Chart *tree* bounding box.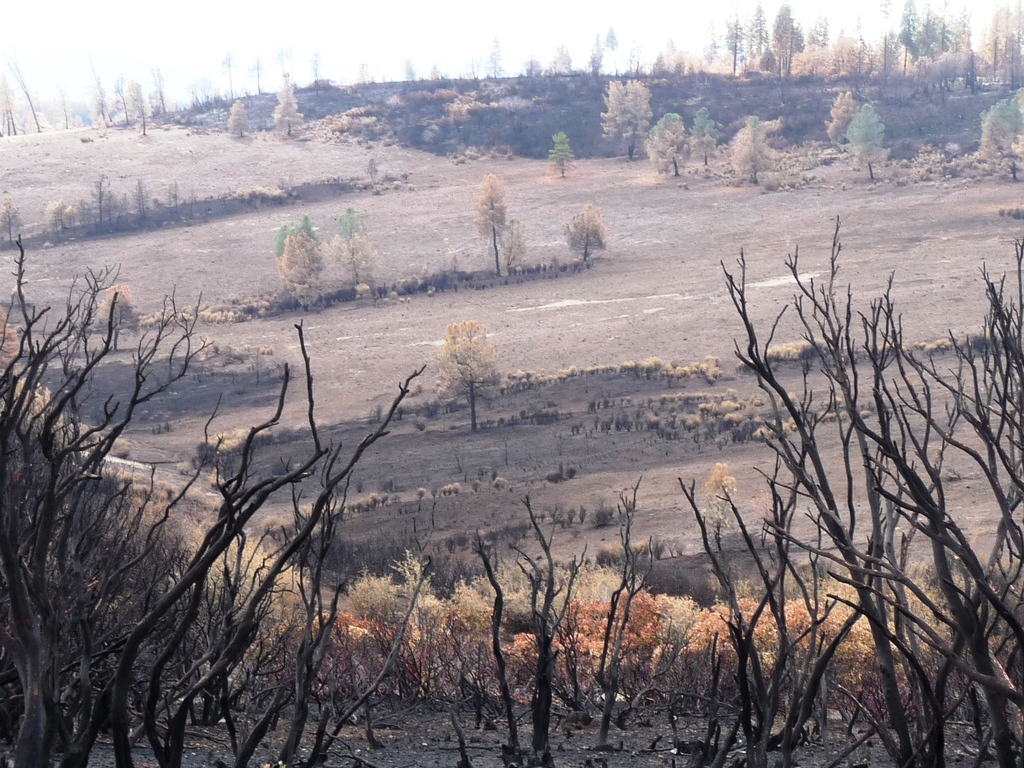
Charted: pyautogui.locateOnScreen(269, 37, 293, 84).
